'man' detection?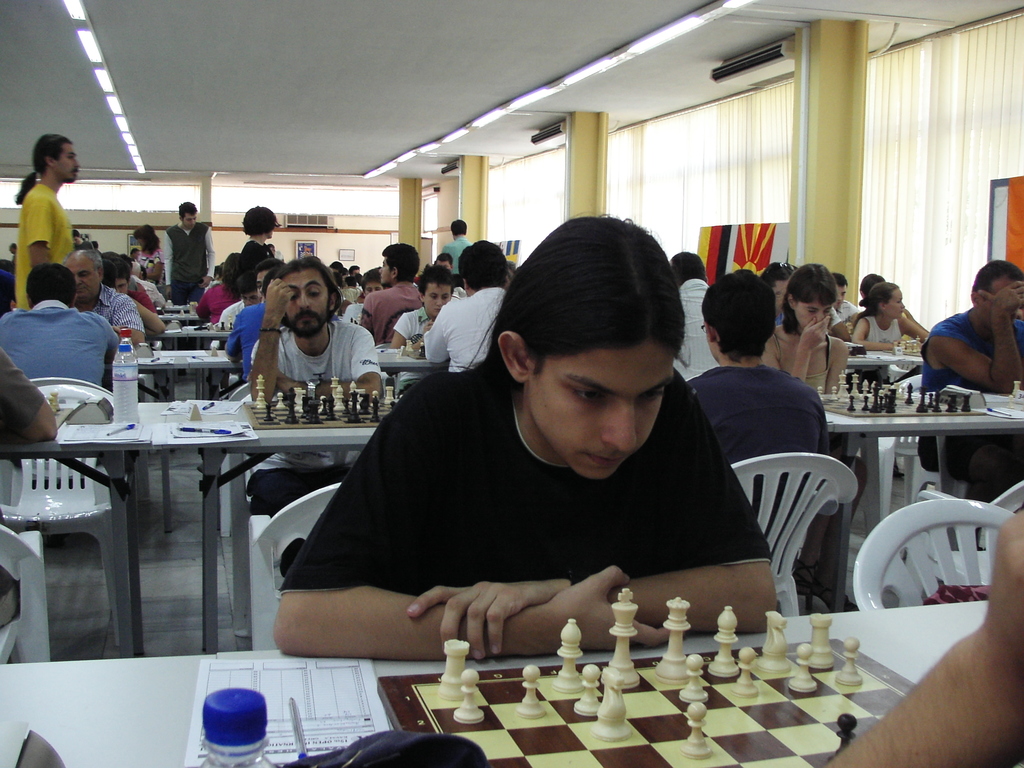
{"left": 65, "top": 247, "right": 144, "bottom": 349}
